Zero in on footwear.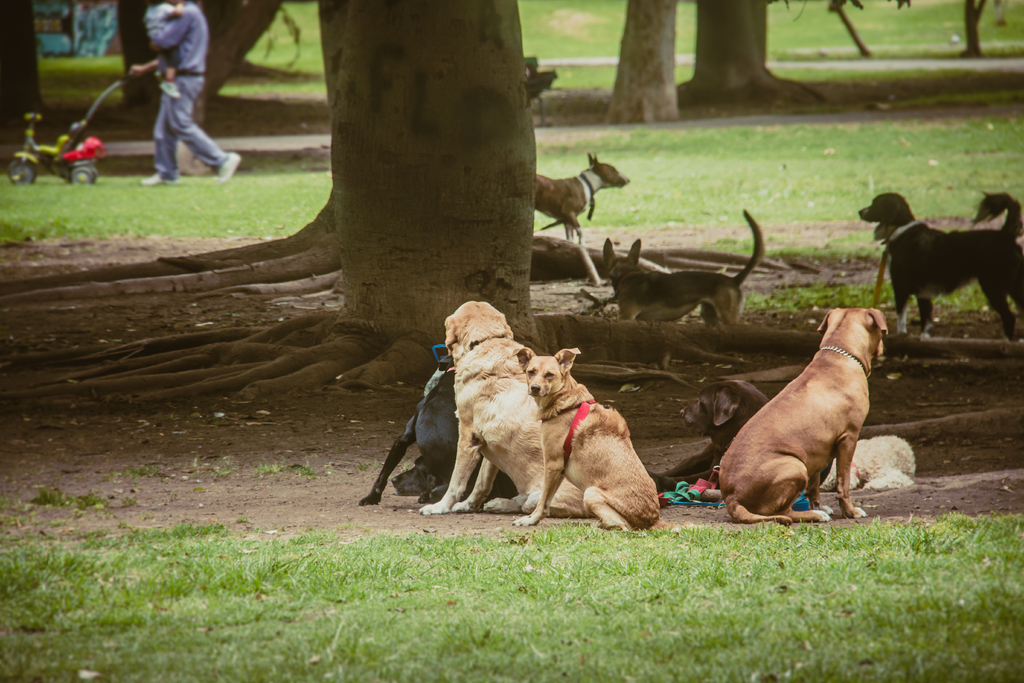
Zeroed in: left=218, top=152, right=239, bottom=180.
